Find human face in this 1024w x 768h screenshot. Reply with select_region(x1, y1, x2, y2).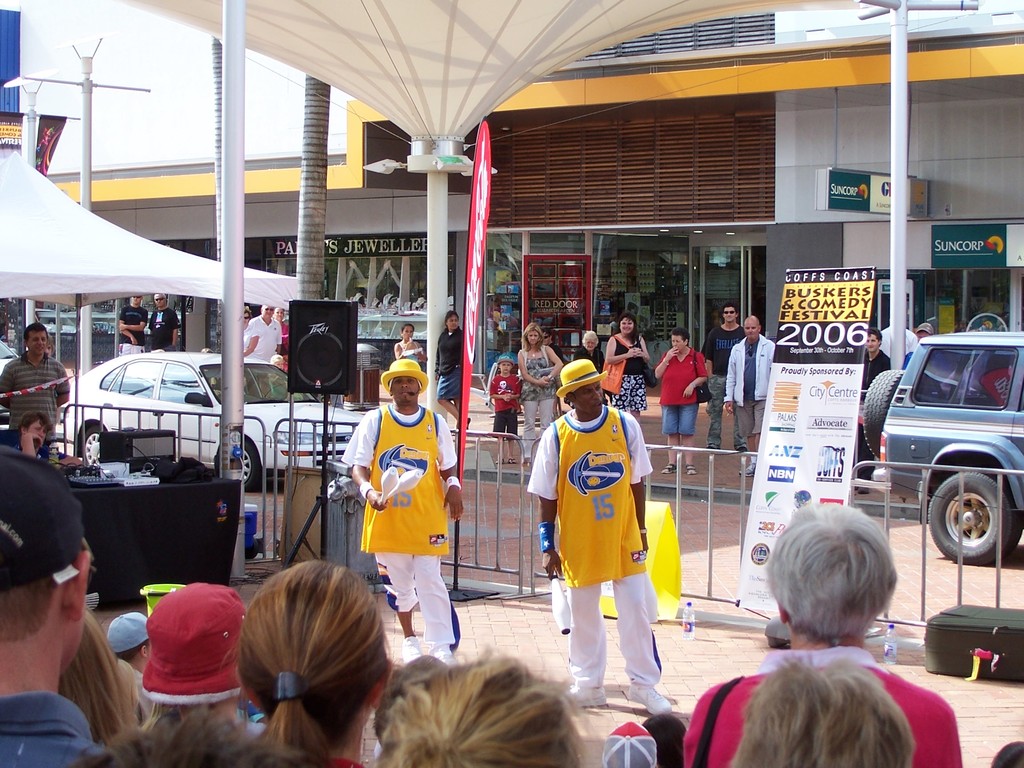
select_region(241, 311, 250, 325).
